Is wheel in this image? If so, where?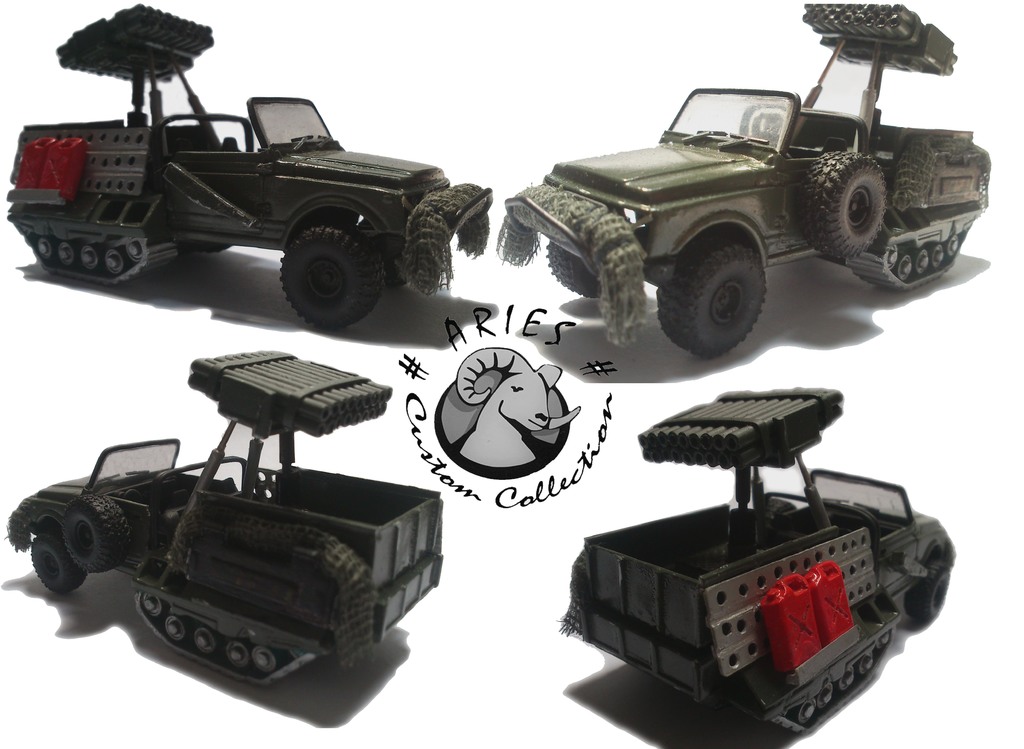
Yes, at 163 614 189 643.
